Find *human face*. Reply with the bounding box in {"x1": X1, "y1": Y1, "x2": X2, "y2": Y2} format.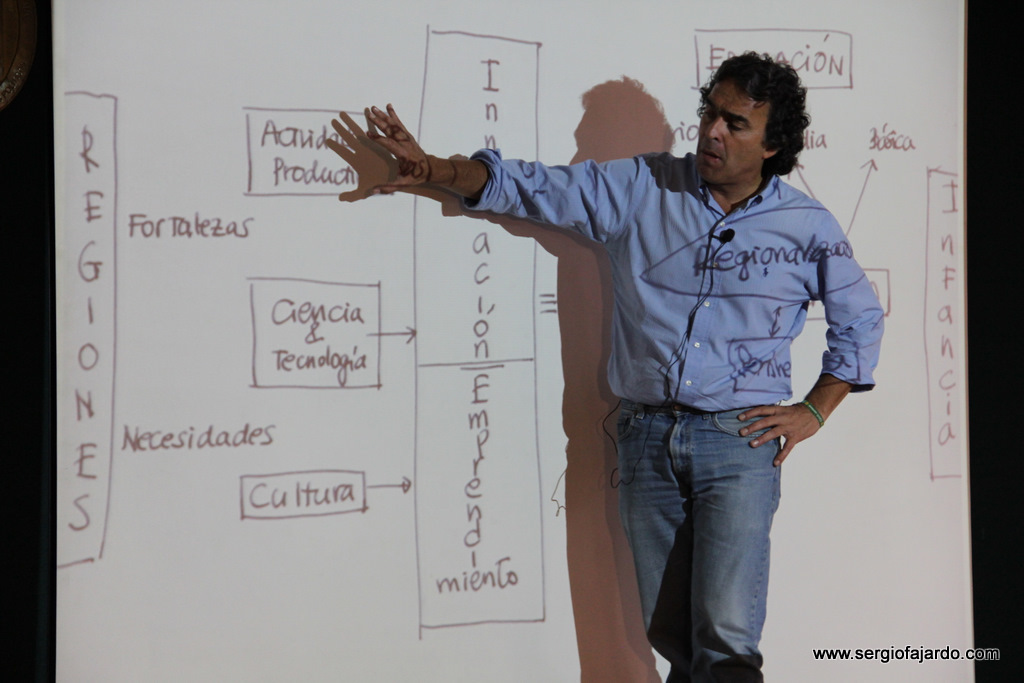
{"x1": 696, "y1": 86, "x2": 769, "y2": 189}.
